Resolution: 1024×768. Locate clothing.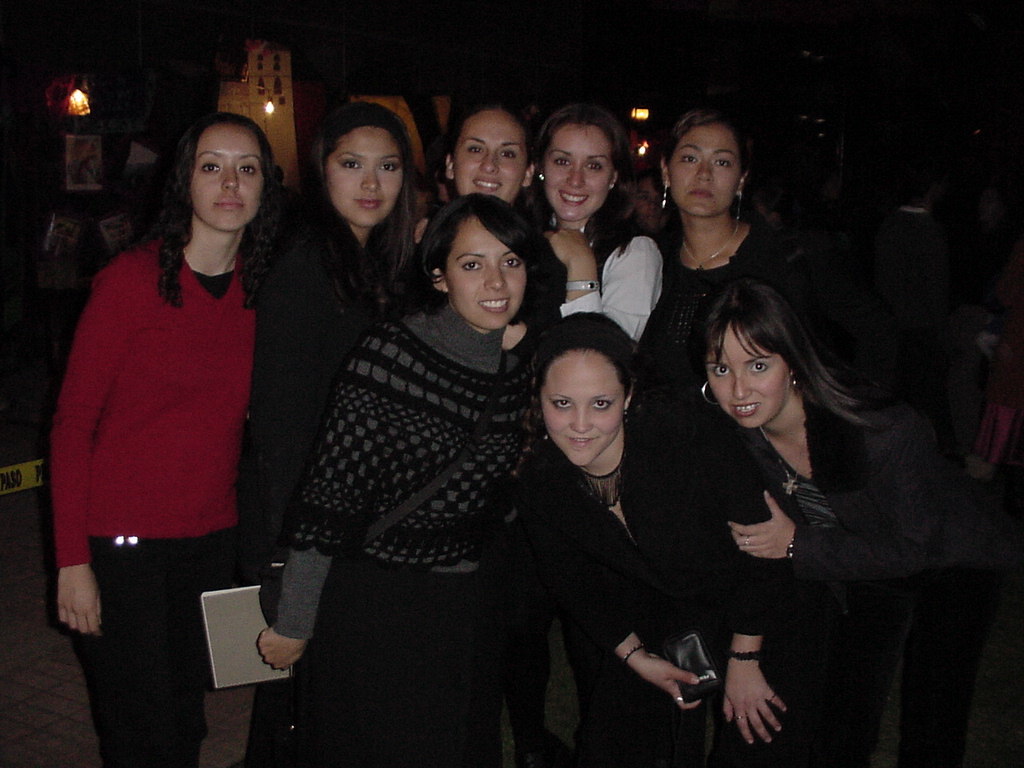
select_region(48, 166, 277, 711).
